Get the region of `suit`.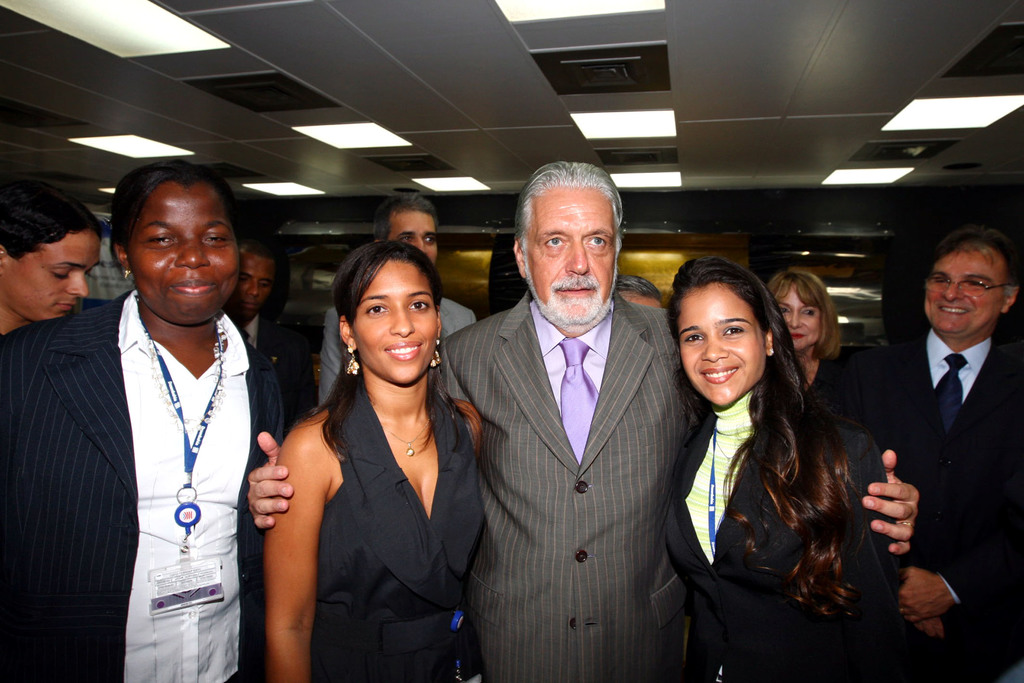
box(443, 185, 720, 671).
